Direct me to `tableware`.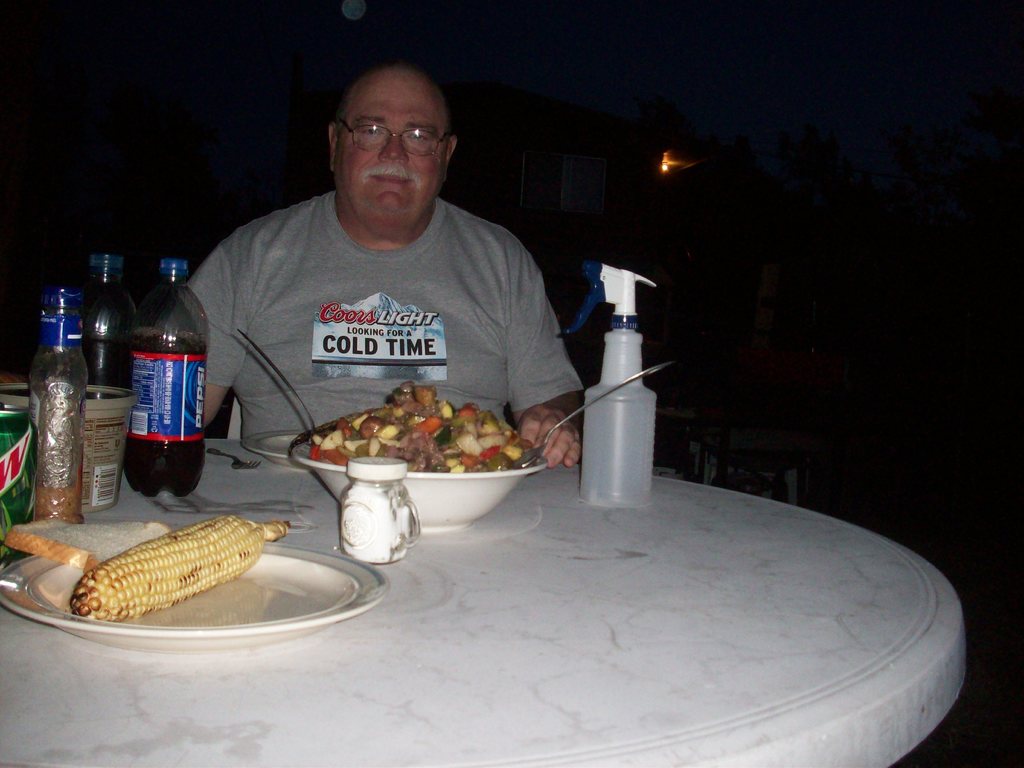
Direction: Rect(0, 524, 388, 653).
